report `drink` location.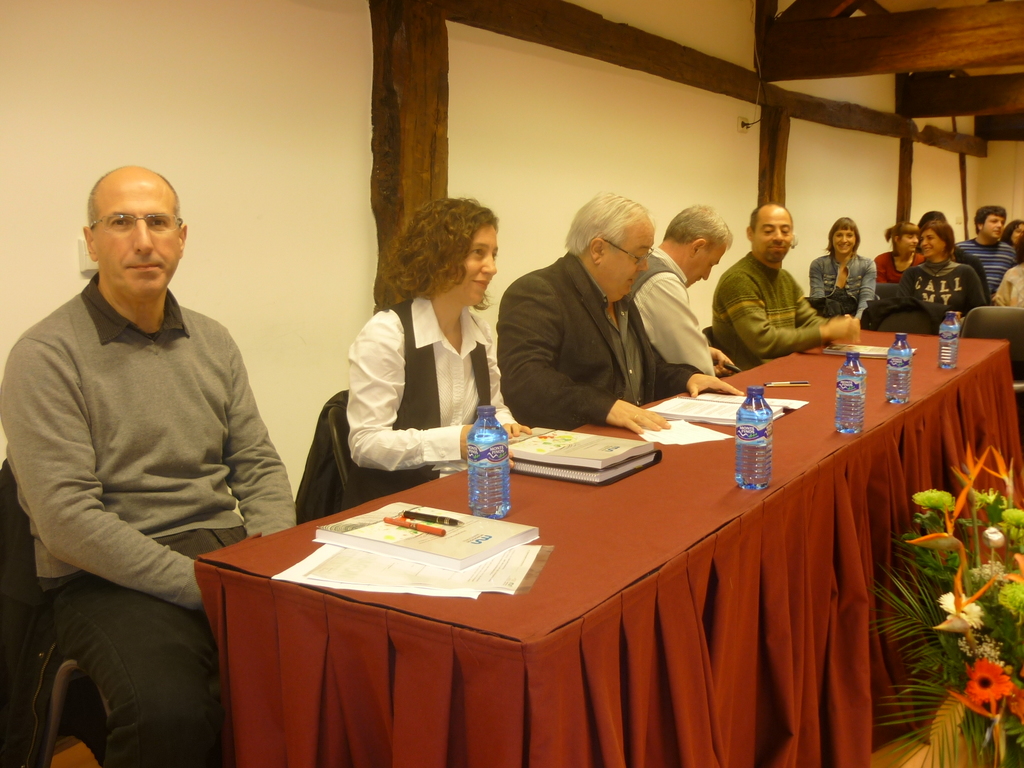
Report: {"x1": 737, "y1": 387, "x2": 773, "y2": 492}.
